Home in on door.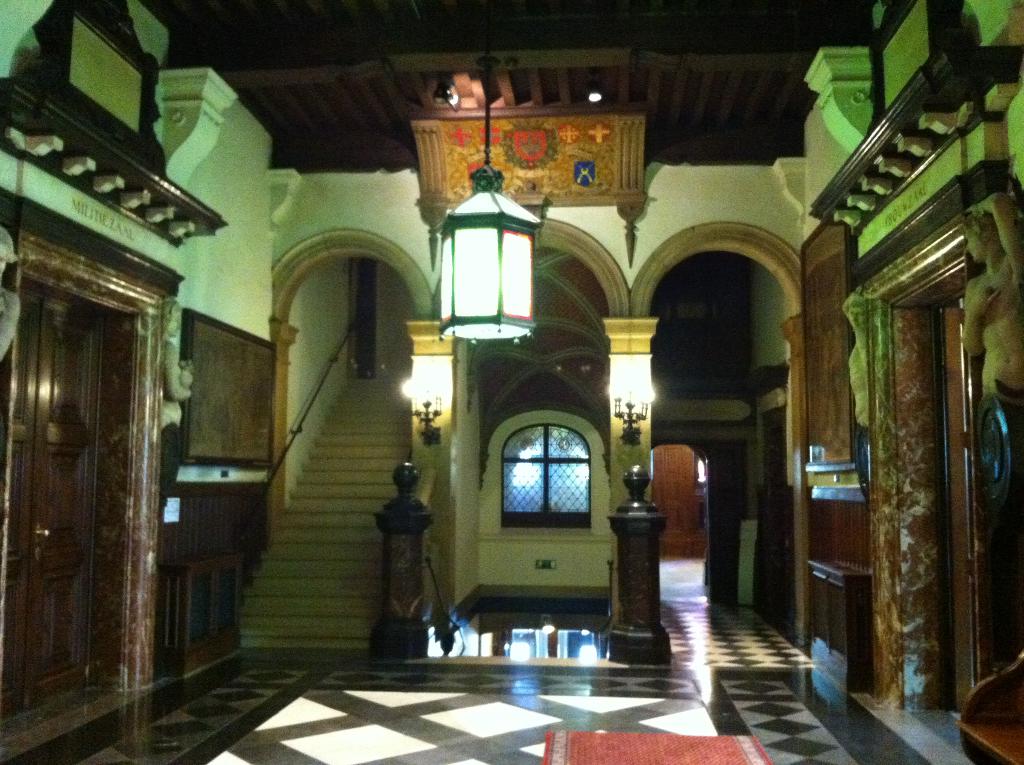
Homed in at box(20, 212, 158, 719).
